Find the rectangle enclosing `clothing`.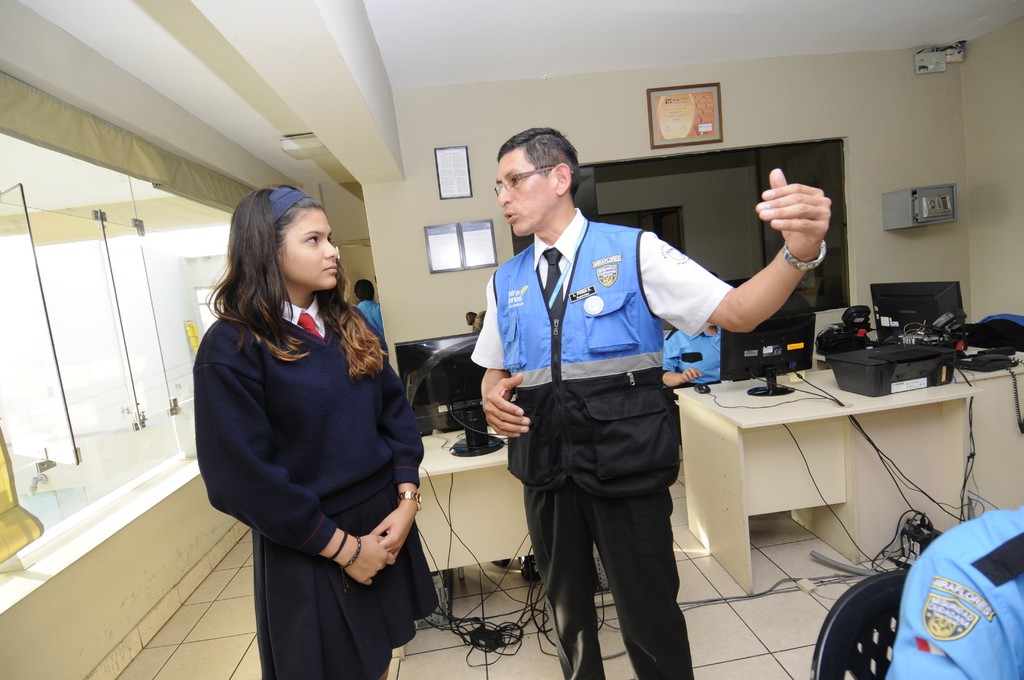
[left=877, top=505, right=1023, bottom=679].
